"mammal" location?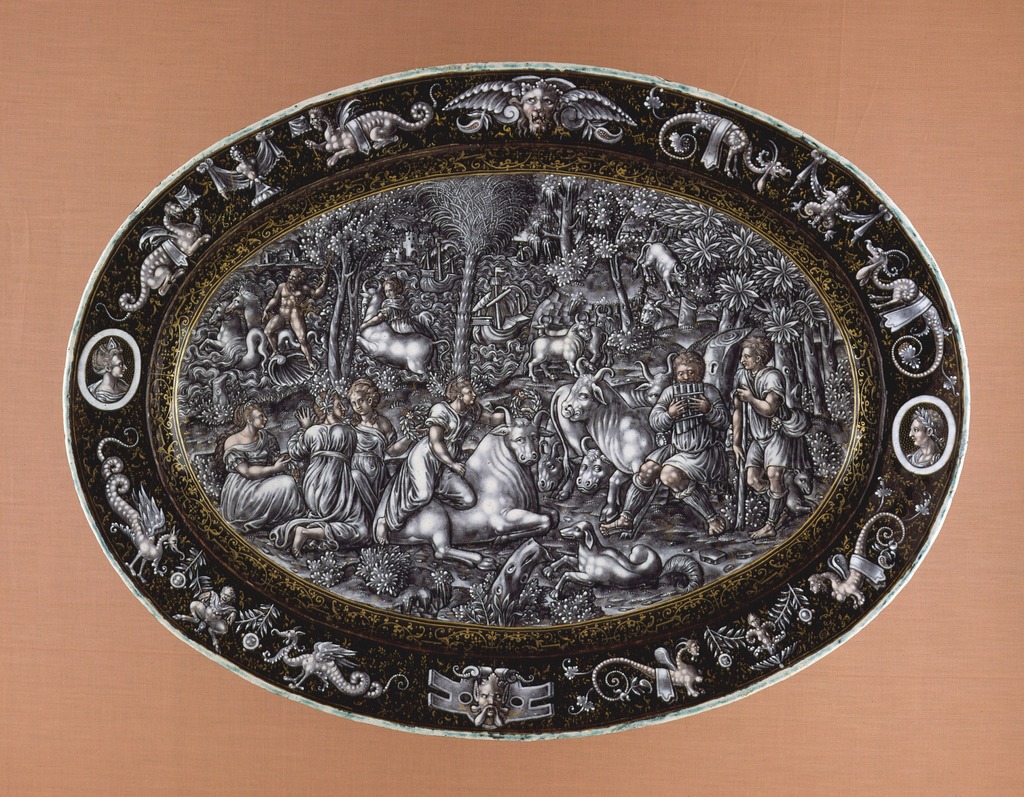
region(356, 277, 427, 333)
